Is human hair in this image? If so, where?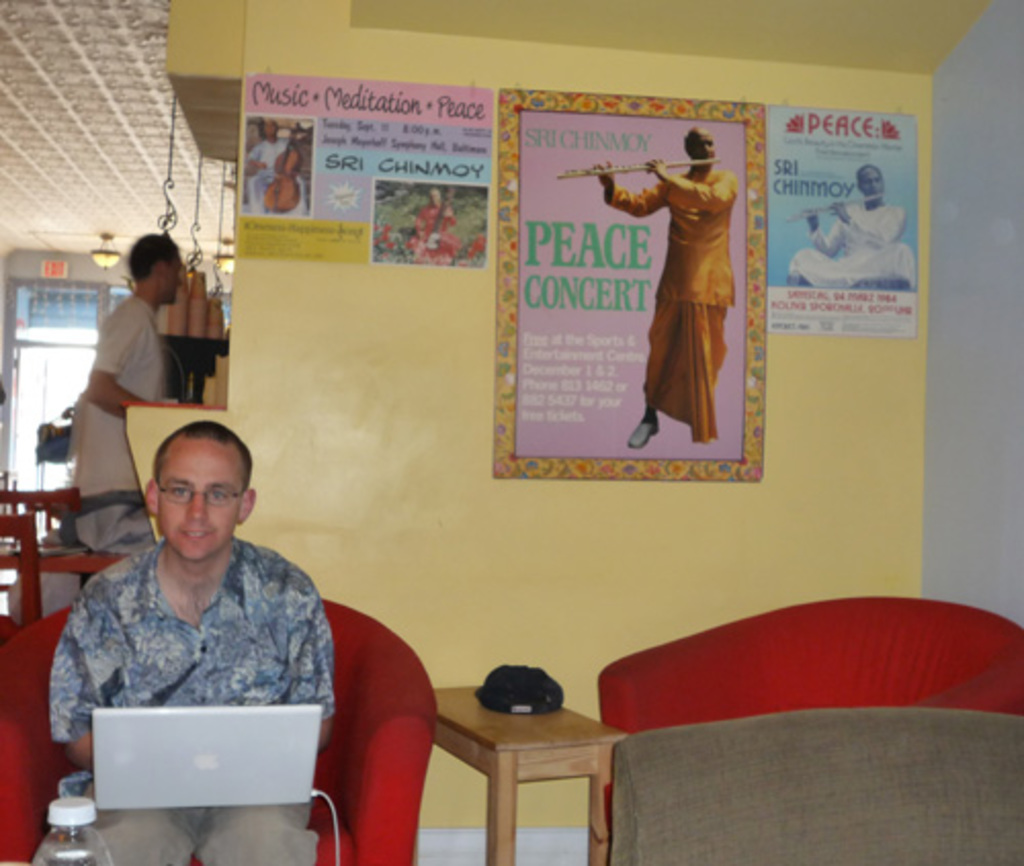
Yes, at [131,237,174,274].
